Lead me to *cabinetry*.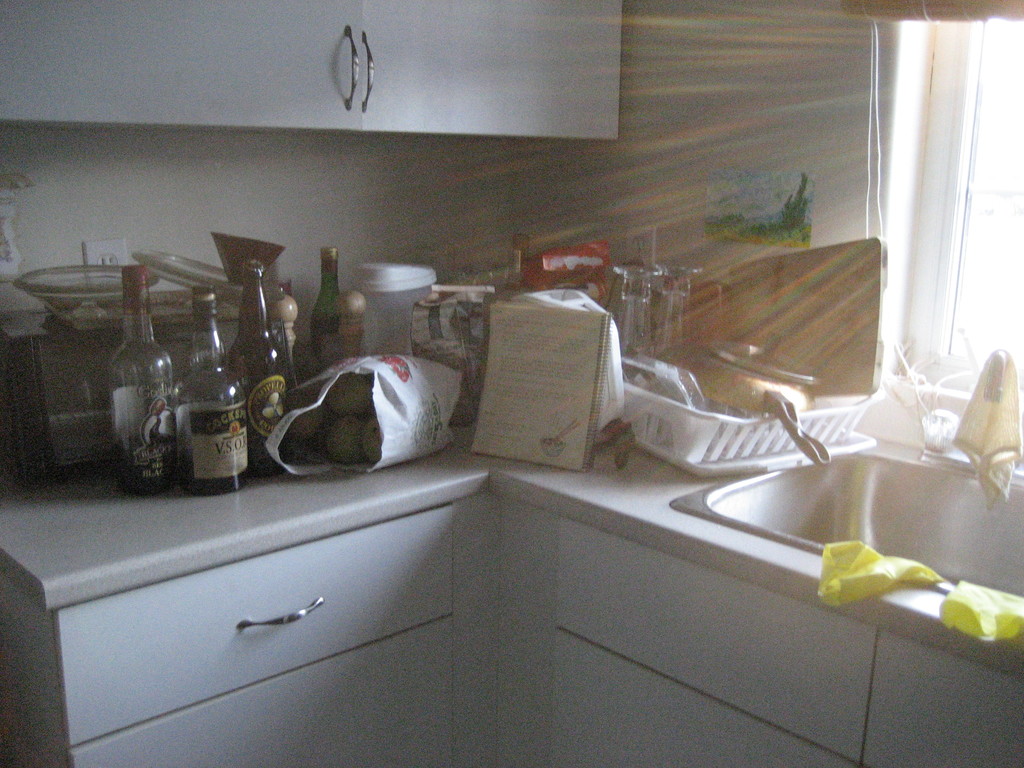
Lead to detection(544, 634, 851, 765).
